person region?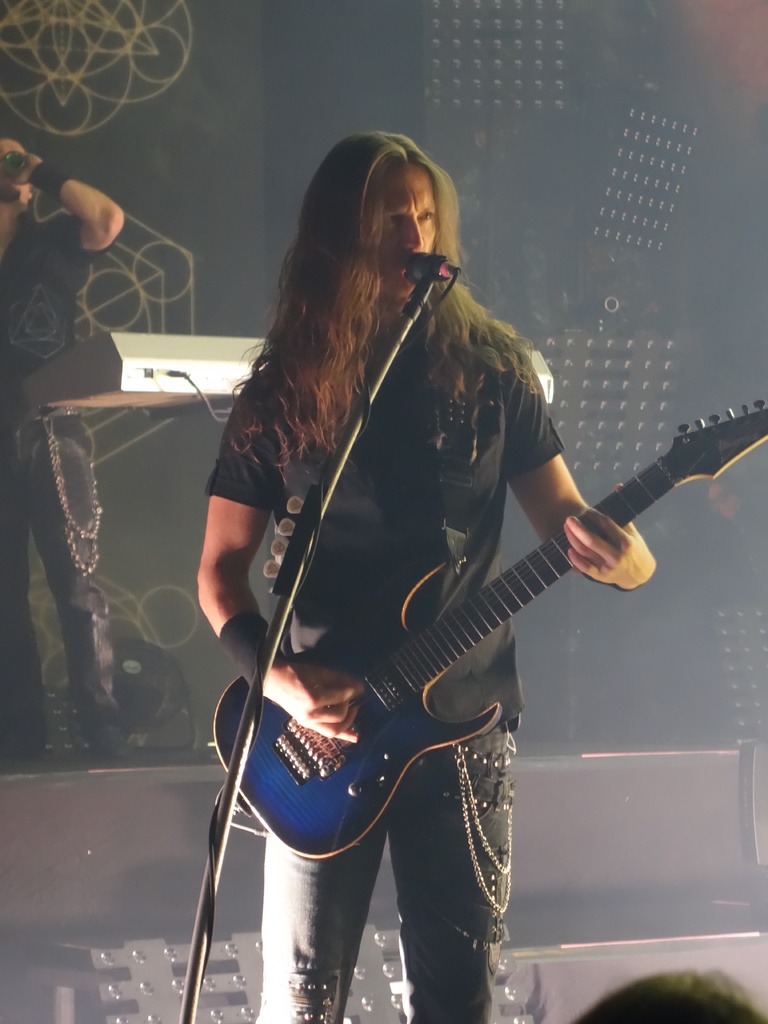
bbox=(0, 134, 125, 753)
